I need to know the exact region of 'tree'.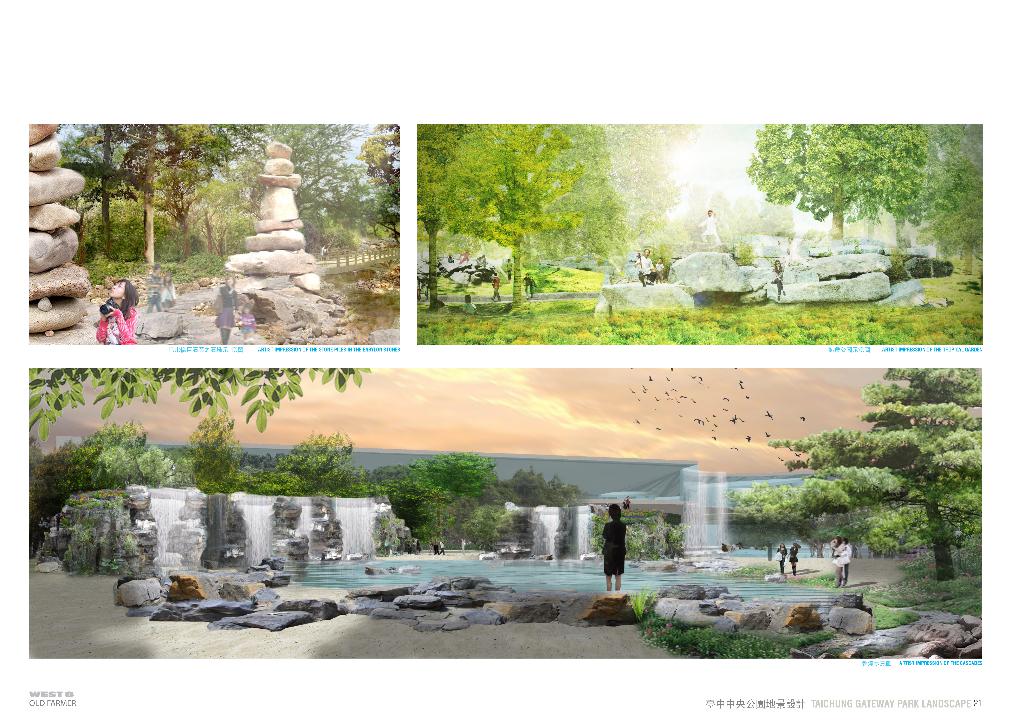
Region: (442, 122, 592, 310).
